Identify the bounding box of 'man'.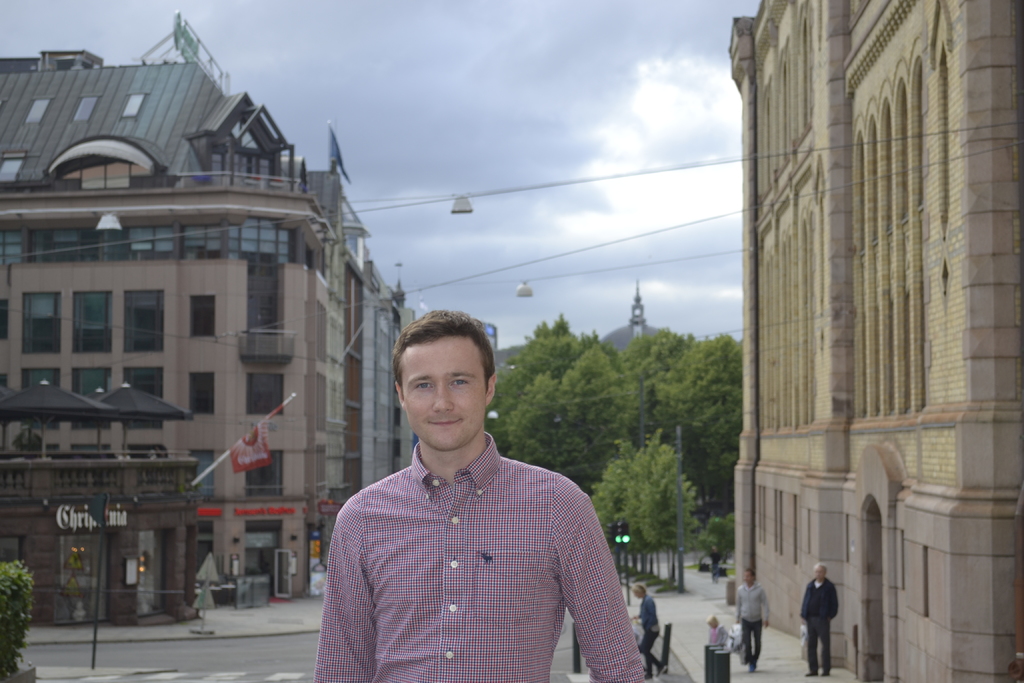
region(733, 562, 771, 673).
